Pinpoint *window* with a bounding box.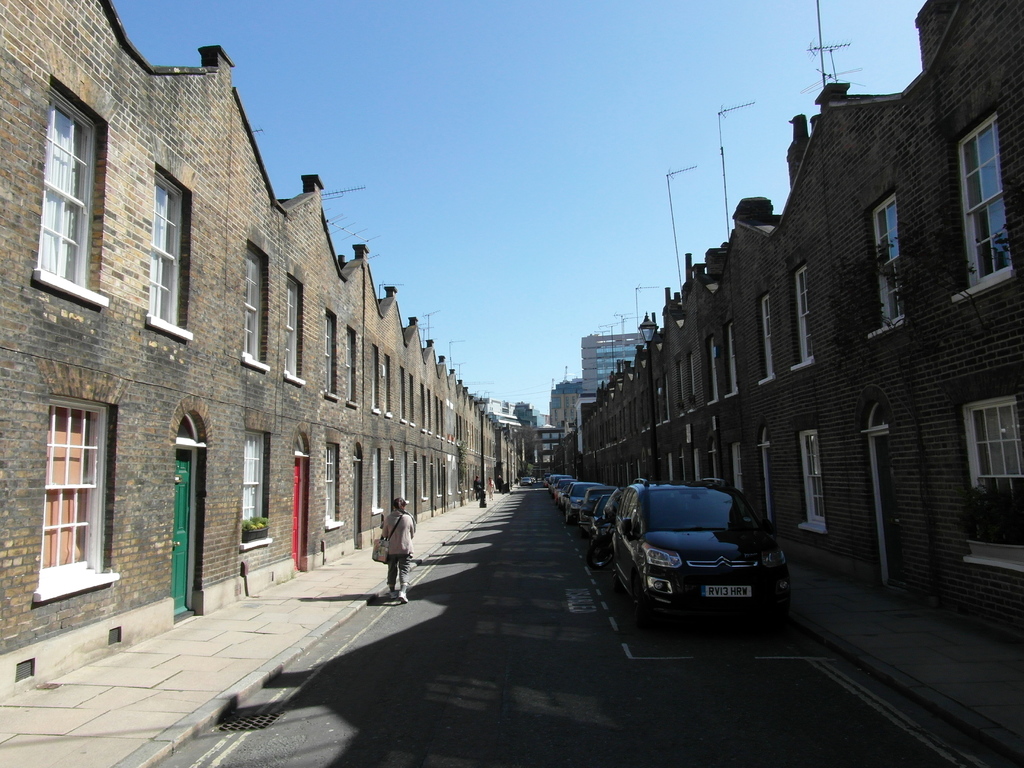
<box>371,342,385,415</box>.
